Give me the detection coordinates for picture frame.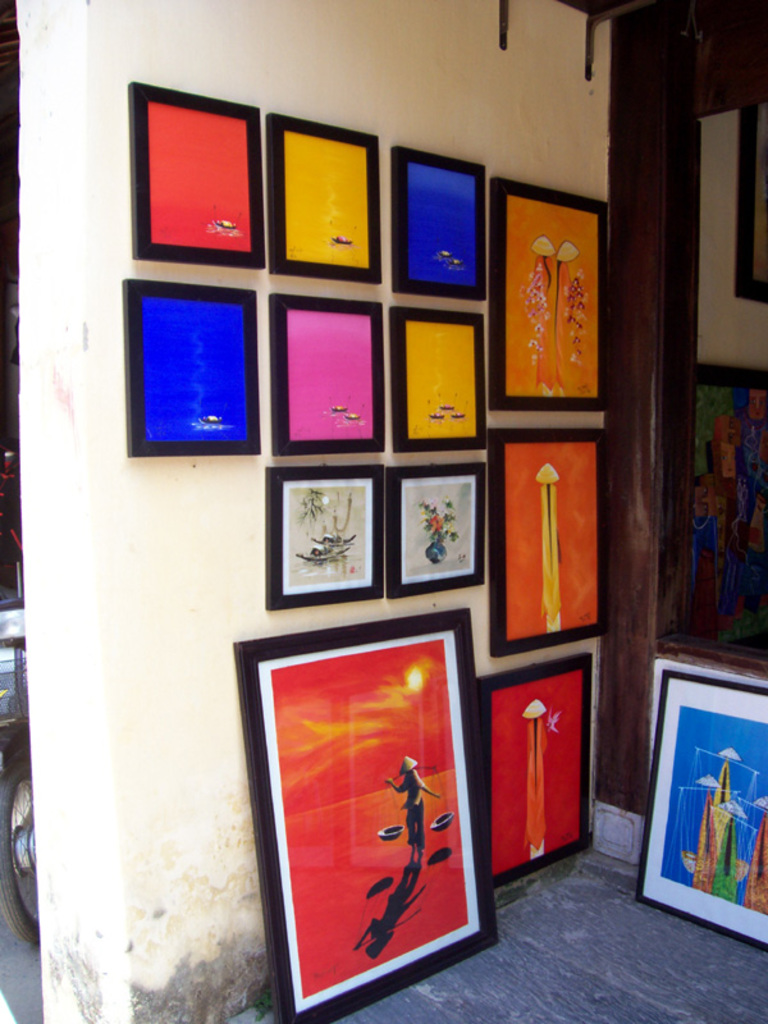
<region>265, 466, 383, 613</region>.
